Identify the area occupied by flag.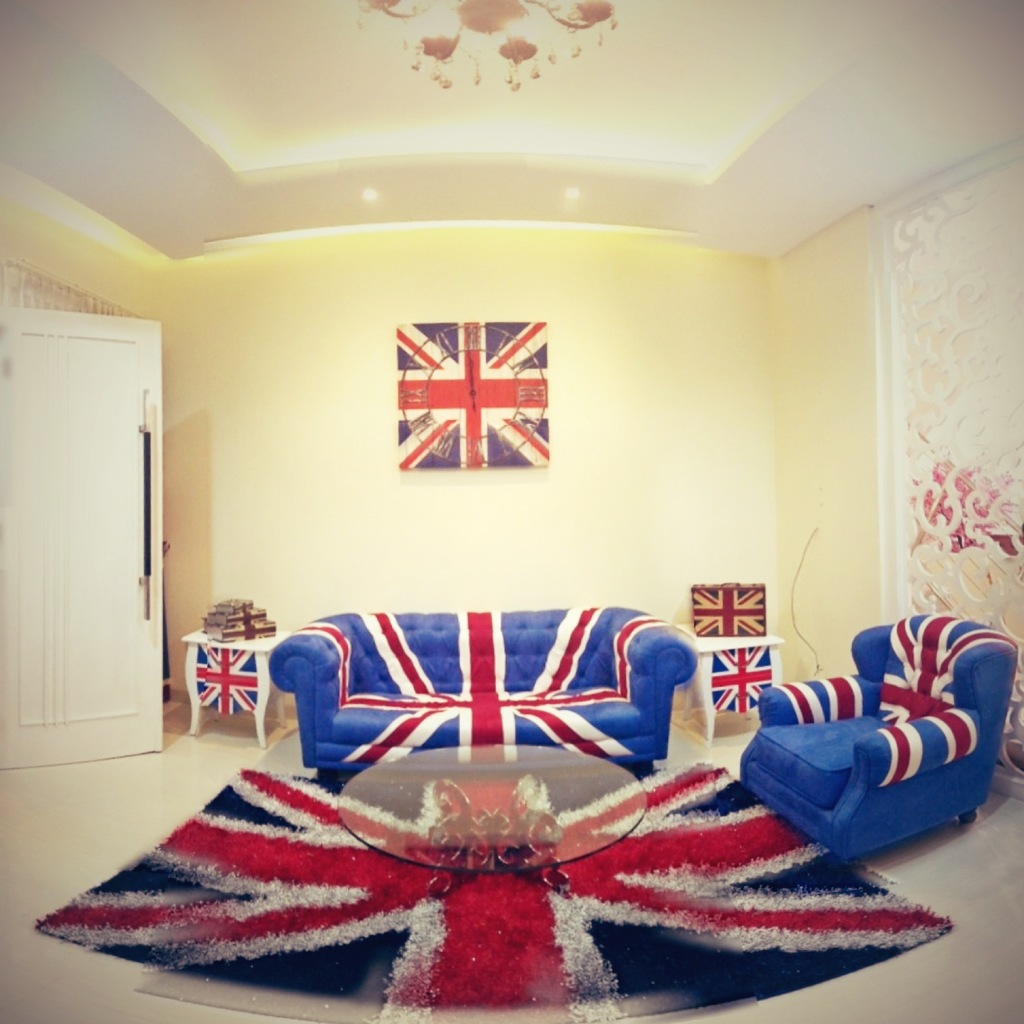
Area: select_region(199, 645, 260, 719).
